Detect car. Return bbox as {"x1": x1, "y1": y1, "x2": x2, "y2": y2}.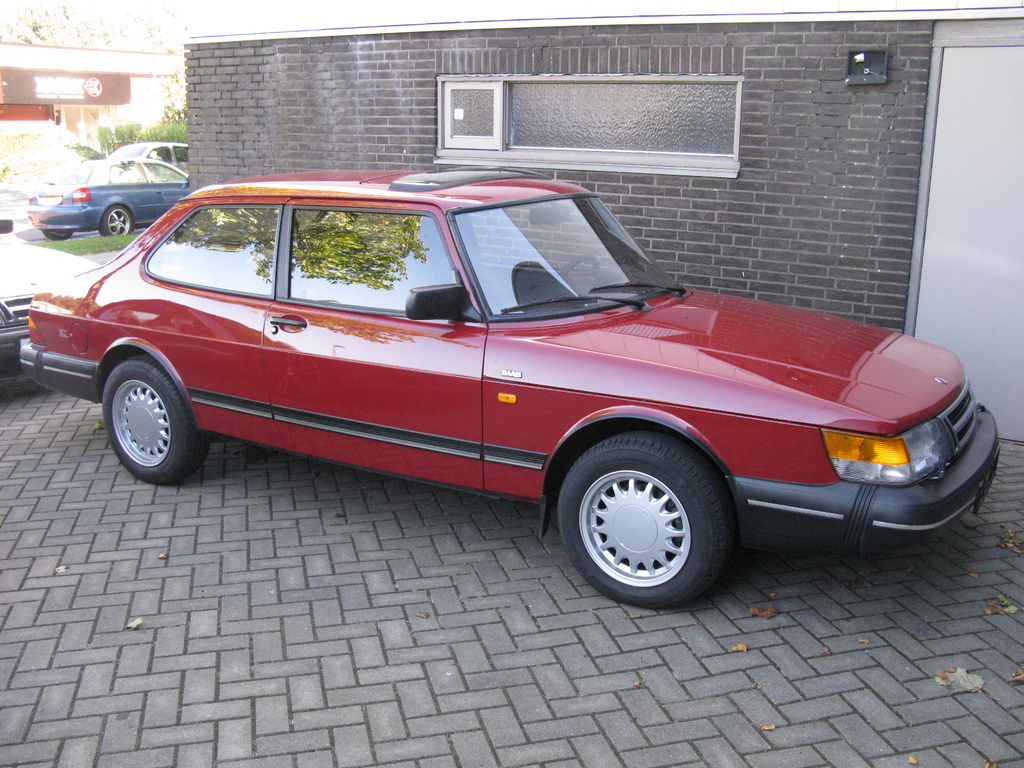
{"x1": 39, "y1": 179, "x2": 974, "y2": 609}.
